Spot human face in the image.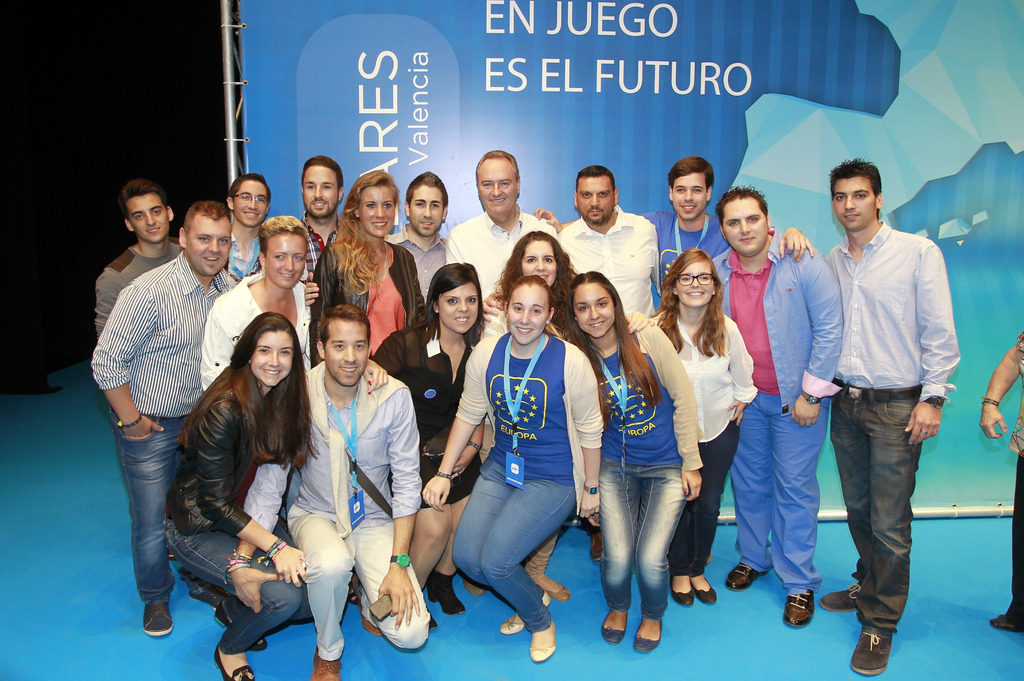
human face found at <box>324,322,368,385</box>.
